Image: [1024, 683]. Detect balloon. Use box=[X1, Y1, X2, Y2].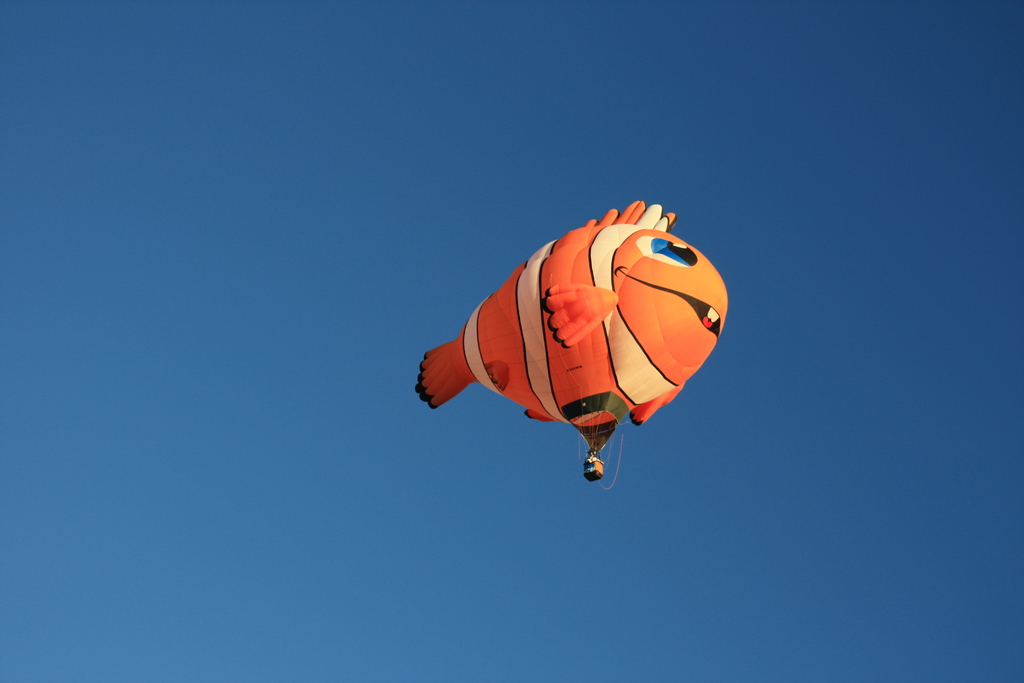
box=[419, 199, 726, 450].
